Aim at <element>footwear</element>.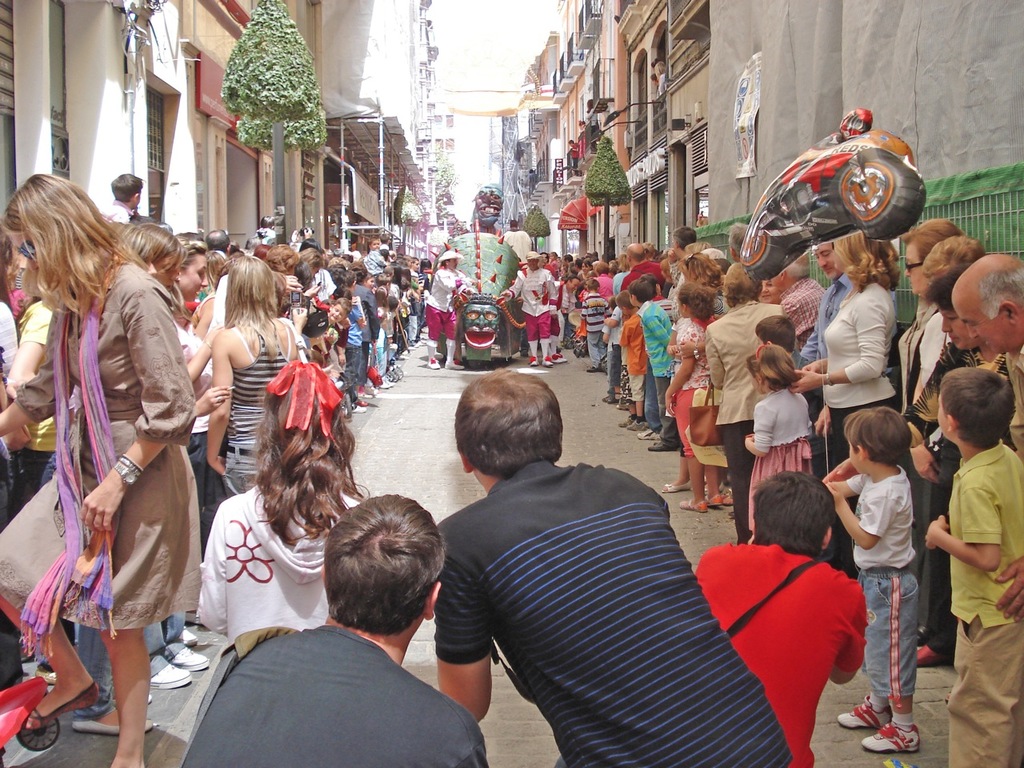
Aimed at bbox(681, 502, 710, 512).
